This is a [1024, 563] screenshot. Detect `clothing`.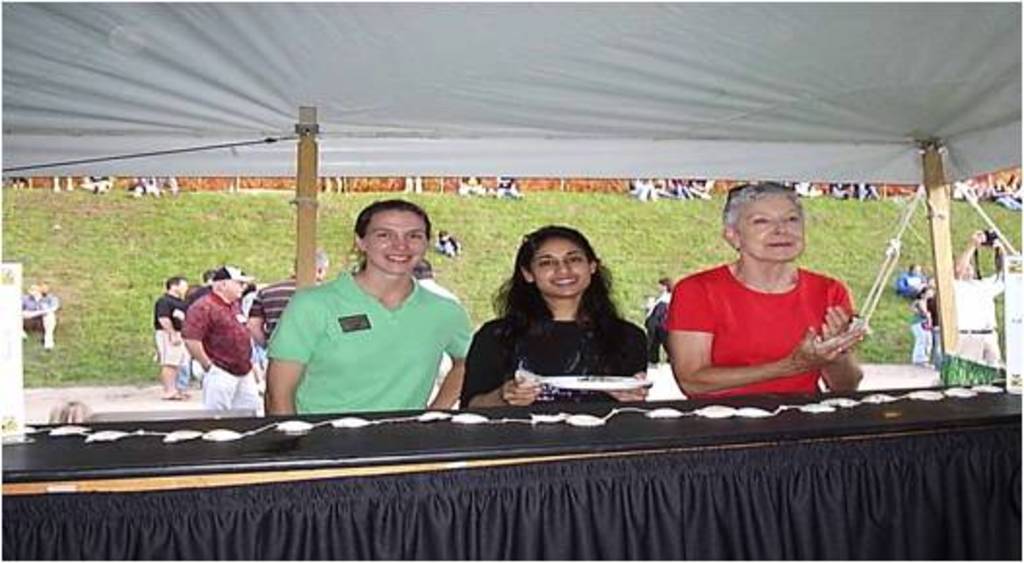
179:283:208:381.
